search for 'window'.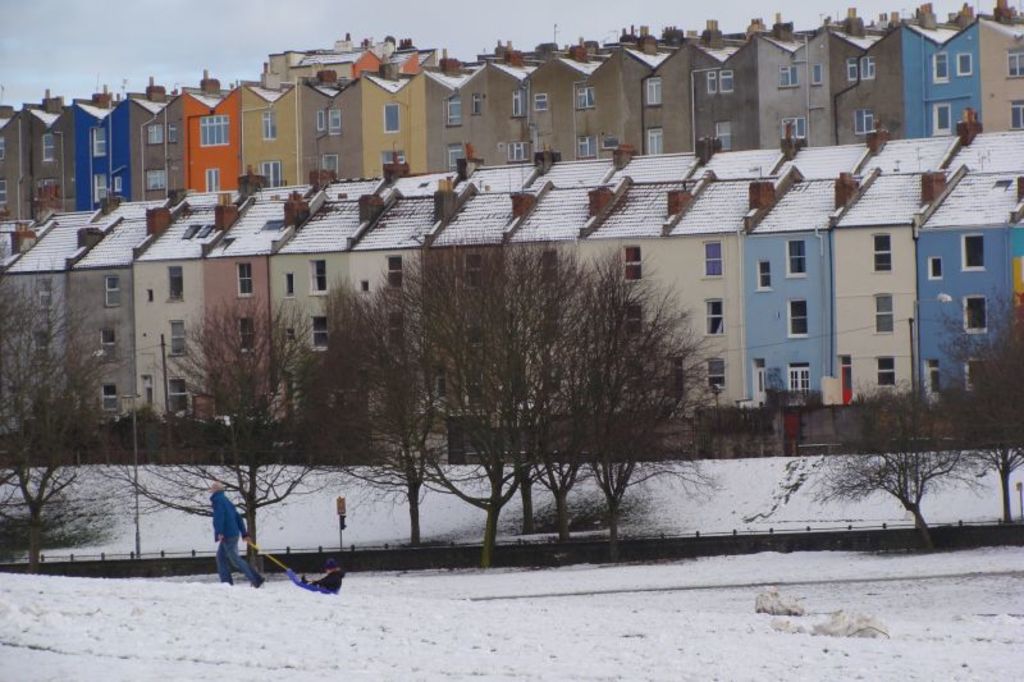
Found at bbox(204, 171, 223, 189).
